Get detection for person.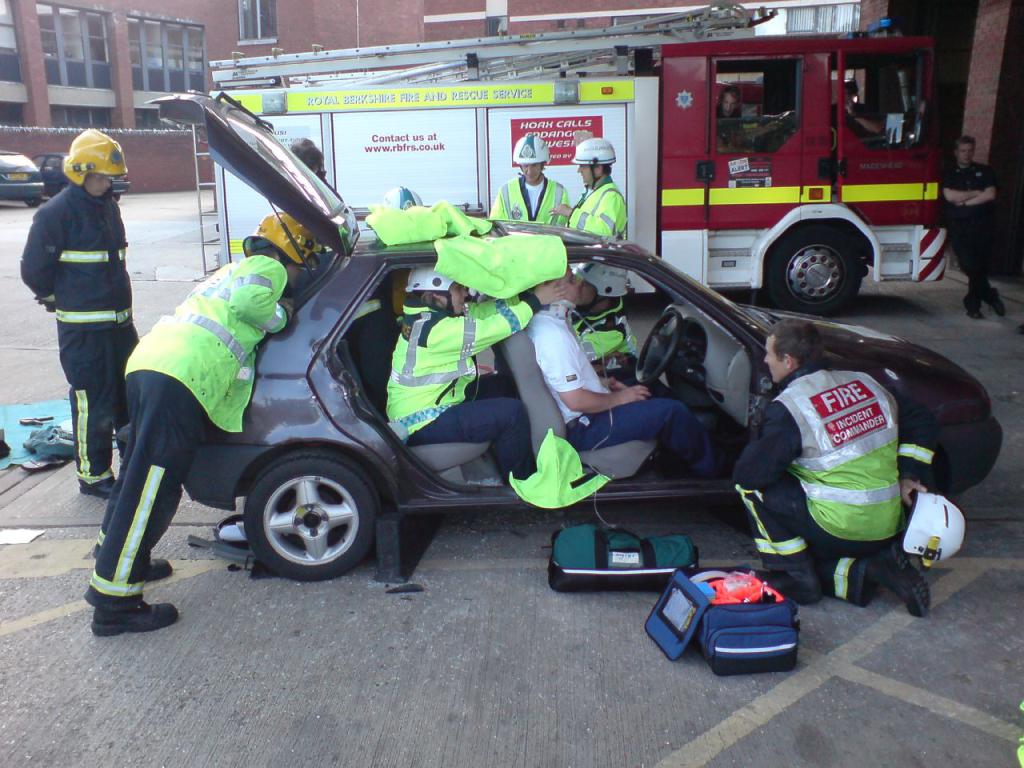
Detection: 938 134 1004 318.
